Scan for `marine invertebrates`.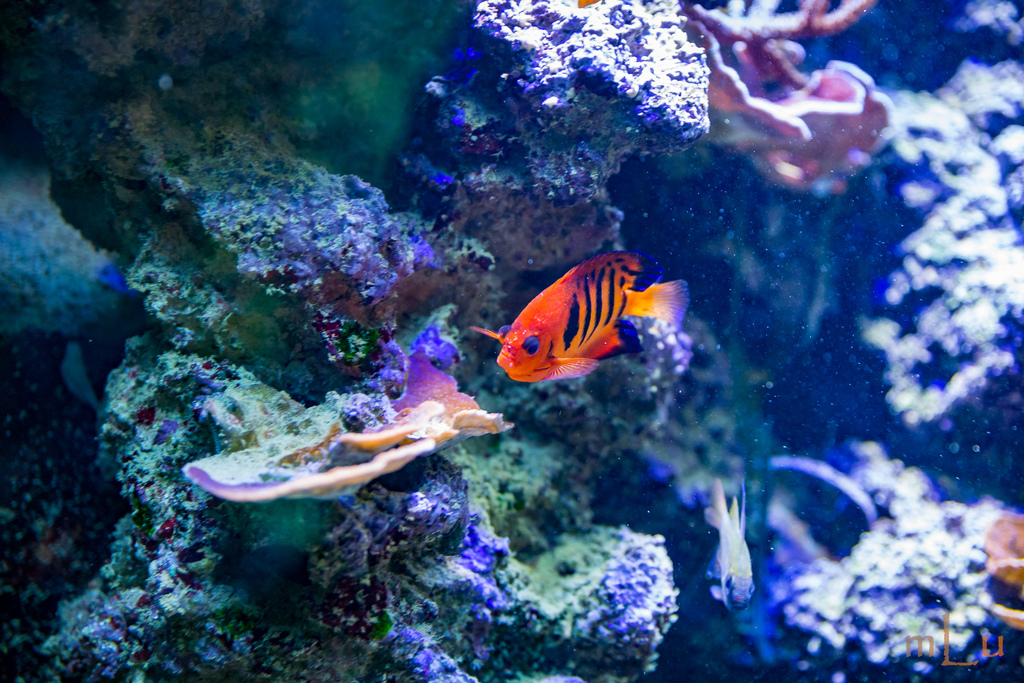
Scan result: box=[653, 1, 924, 206].
